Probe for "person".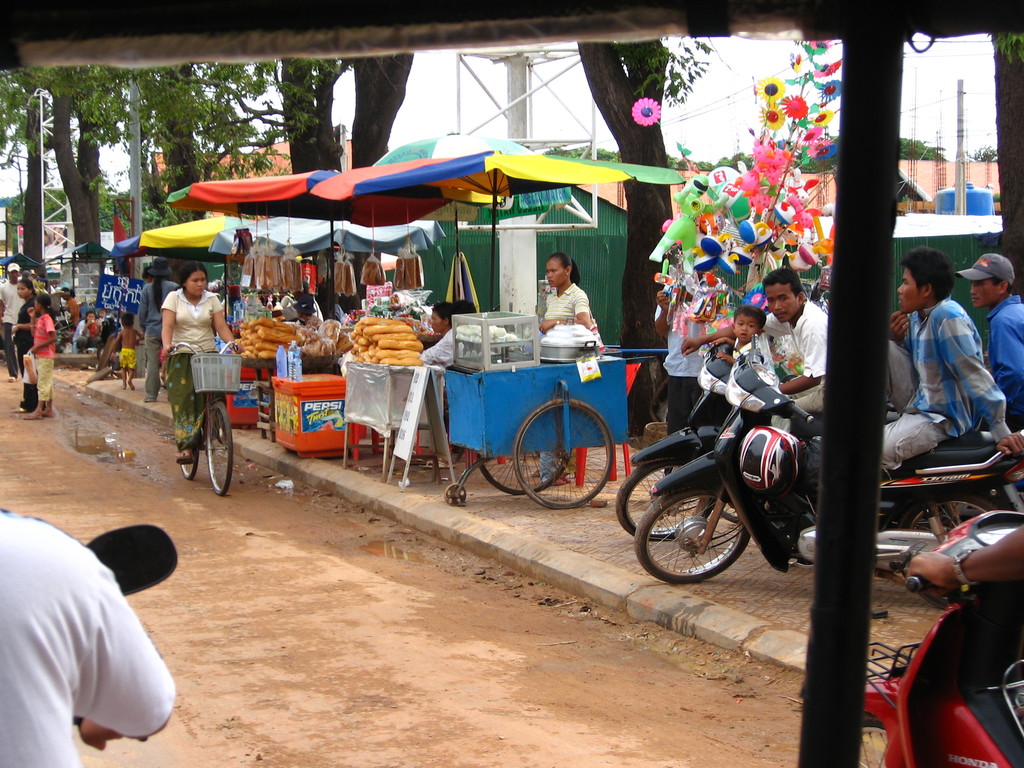
Probe result: (x1=906, y1=513, x2=1023, y2=600).
